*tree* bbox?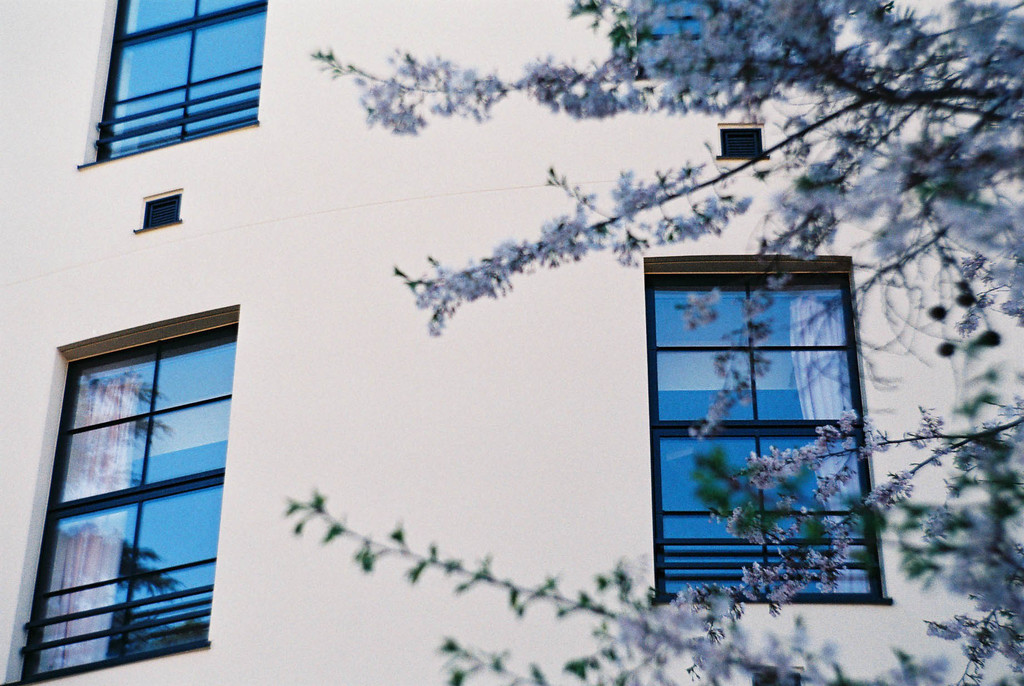
box(308, 0, 1023, 685)
